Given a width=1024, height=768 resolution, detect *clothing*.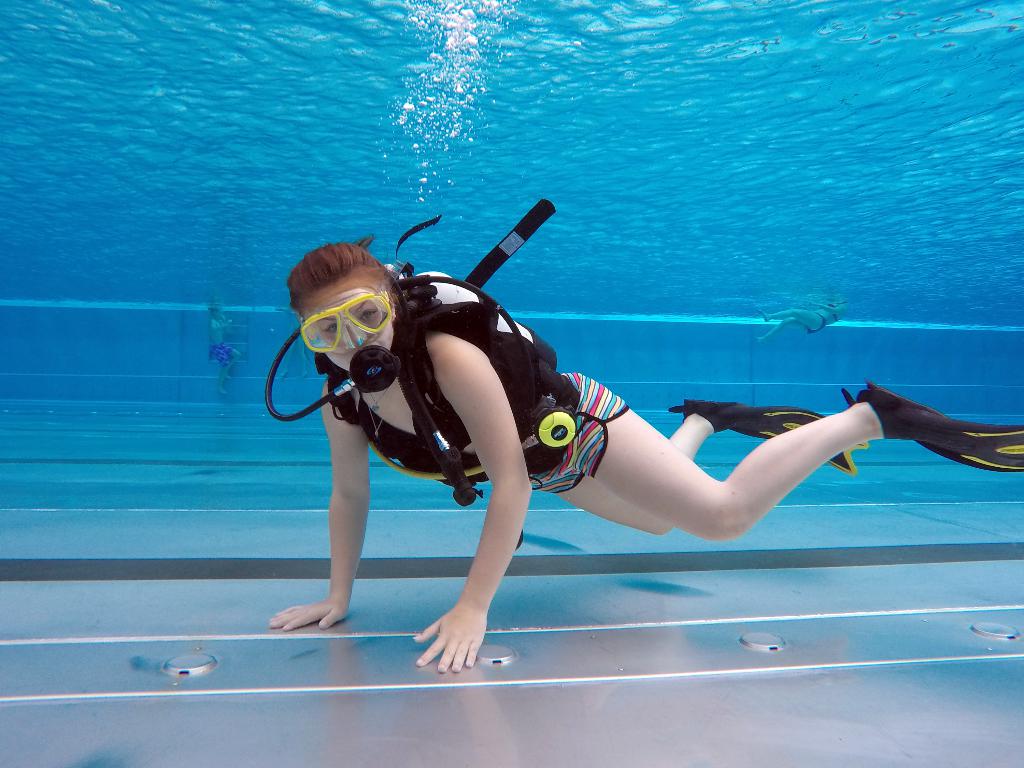
rect(321, 256, 630, 509).
